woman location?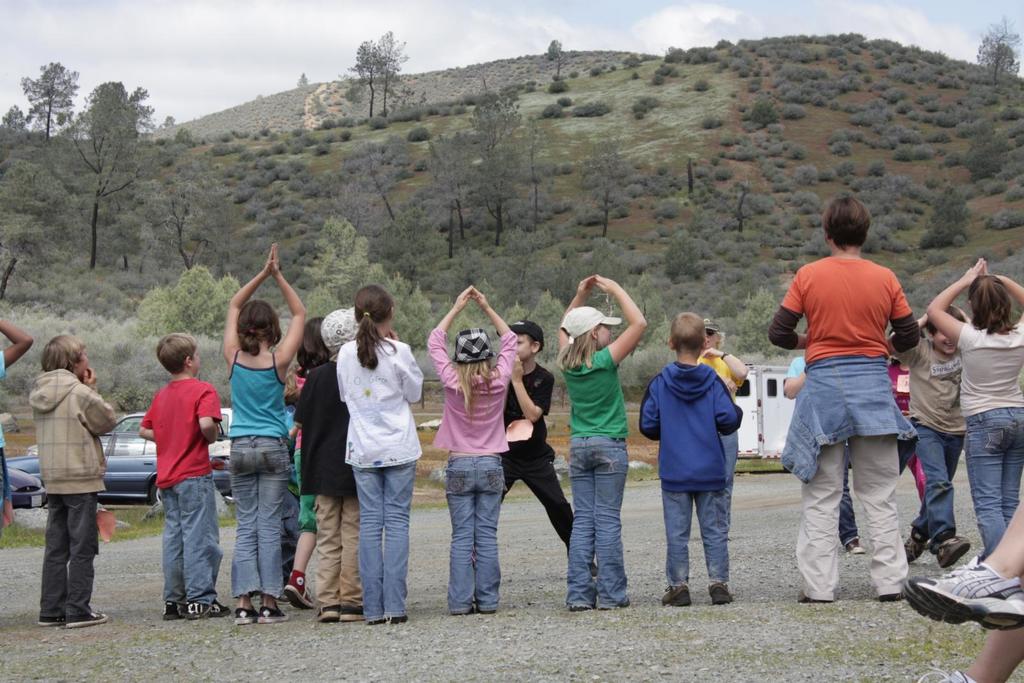
l=913, t=246, r=1019, b=586
